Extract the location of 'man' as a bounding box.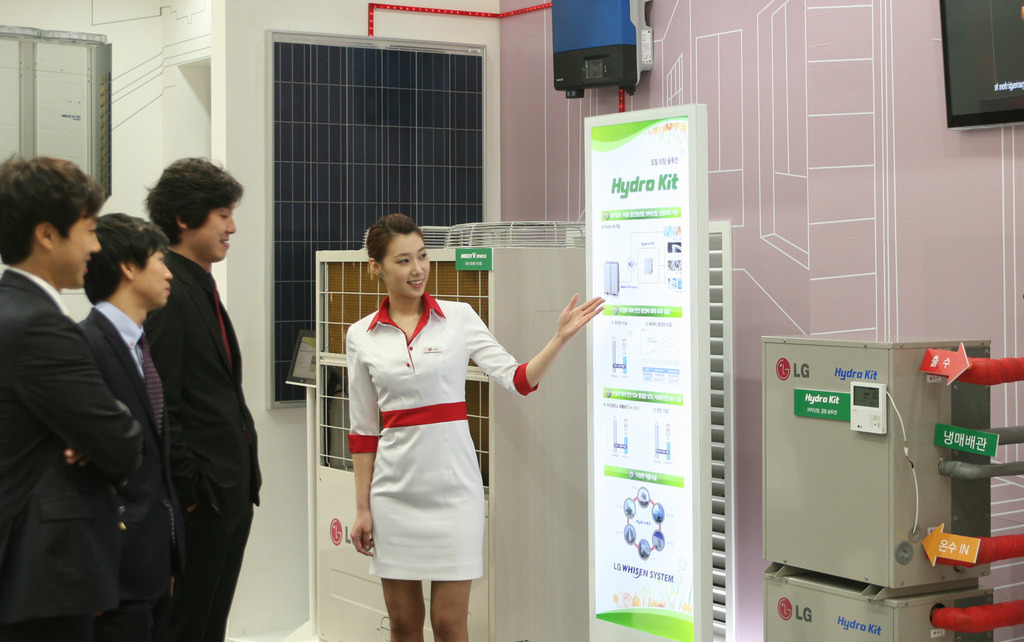
bbox=[150, 152, 265, 641].
